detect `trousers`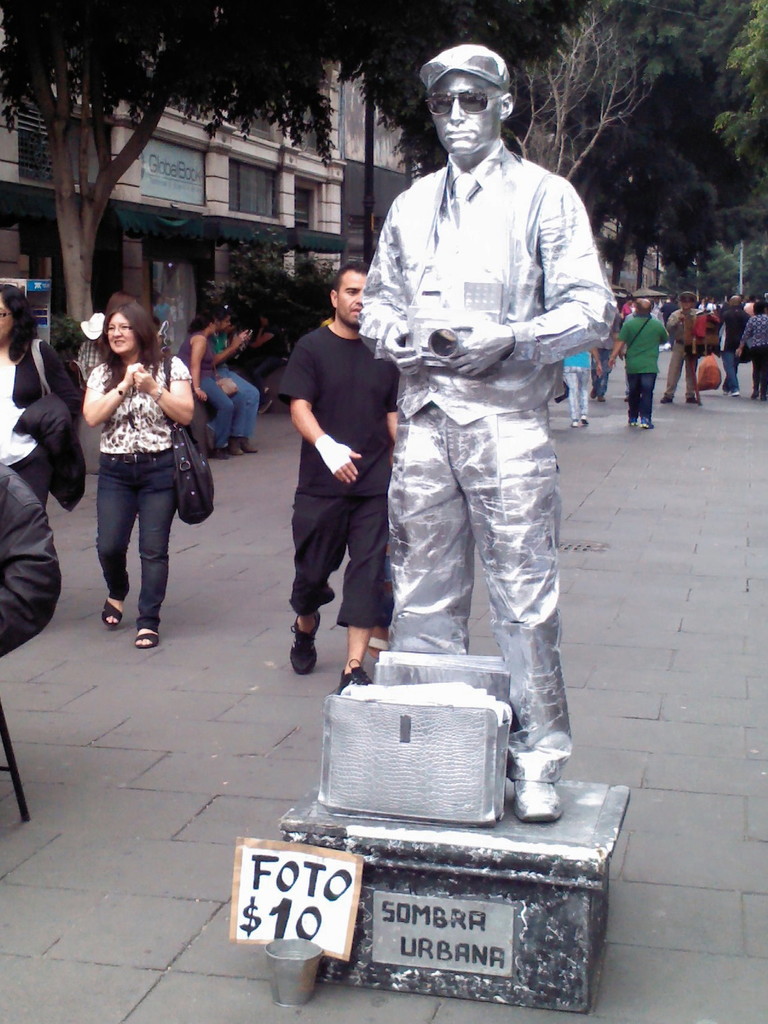
<region>365, 359, 573, 763</region>
